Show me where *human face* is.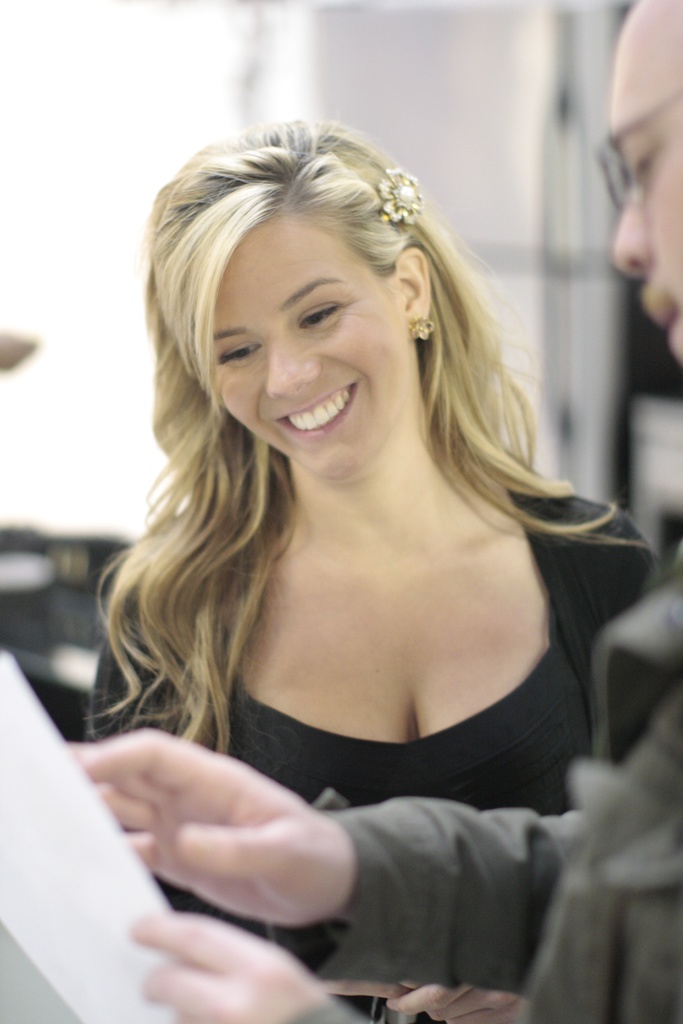
*human face* is at 211 204 423 492.
